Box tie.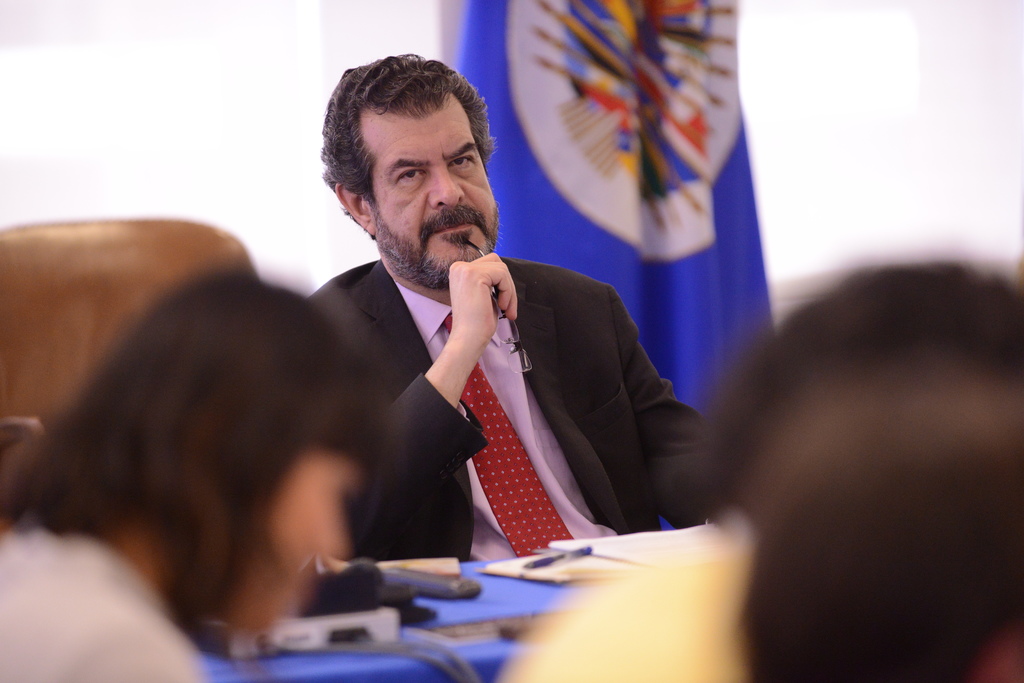
(445, 312, 575, 559).
